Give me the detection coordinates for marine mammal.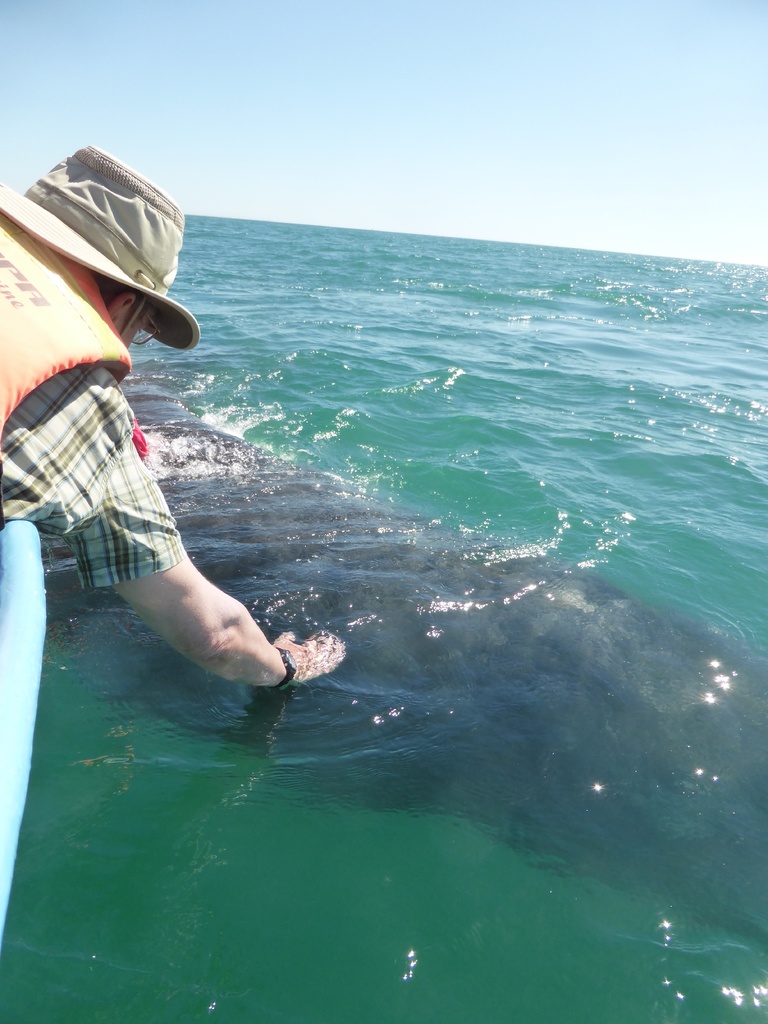
box(112, 366, 767, 895).
